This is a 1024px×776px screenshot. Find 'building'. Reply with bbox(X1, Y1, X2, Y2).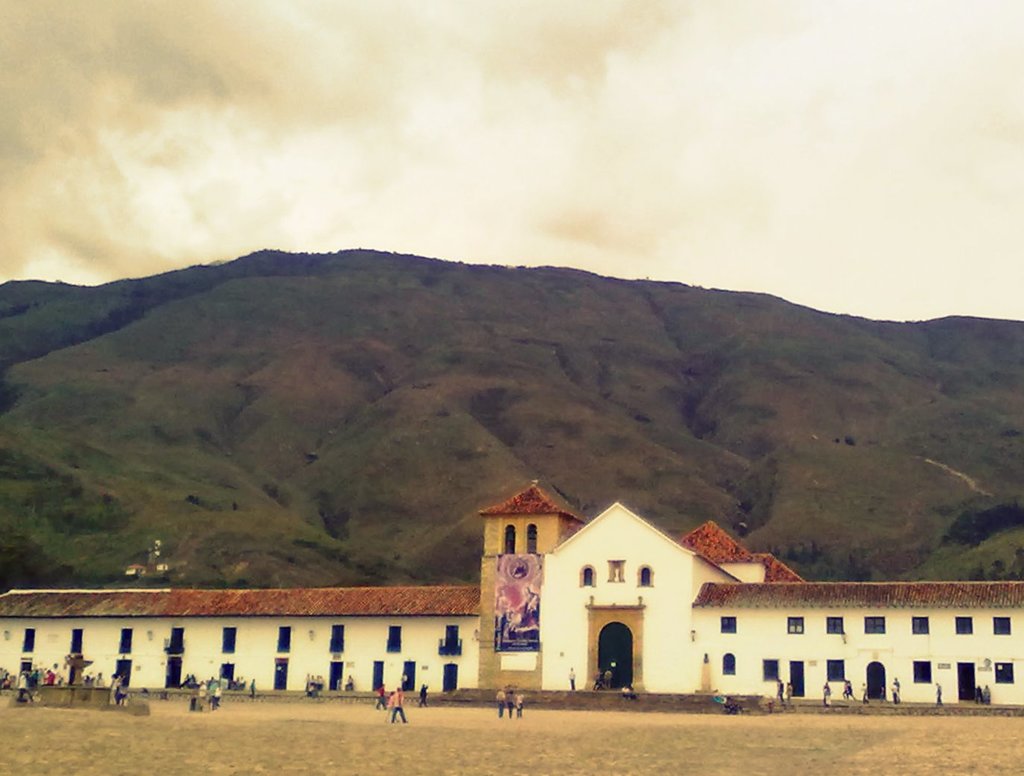
bbox(0, 478, 1023, 716).
